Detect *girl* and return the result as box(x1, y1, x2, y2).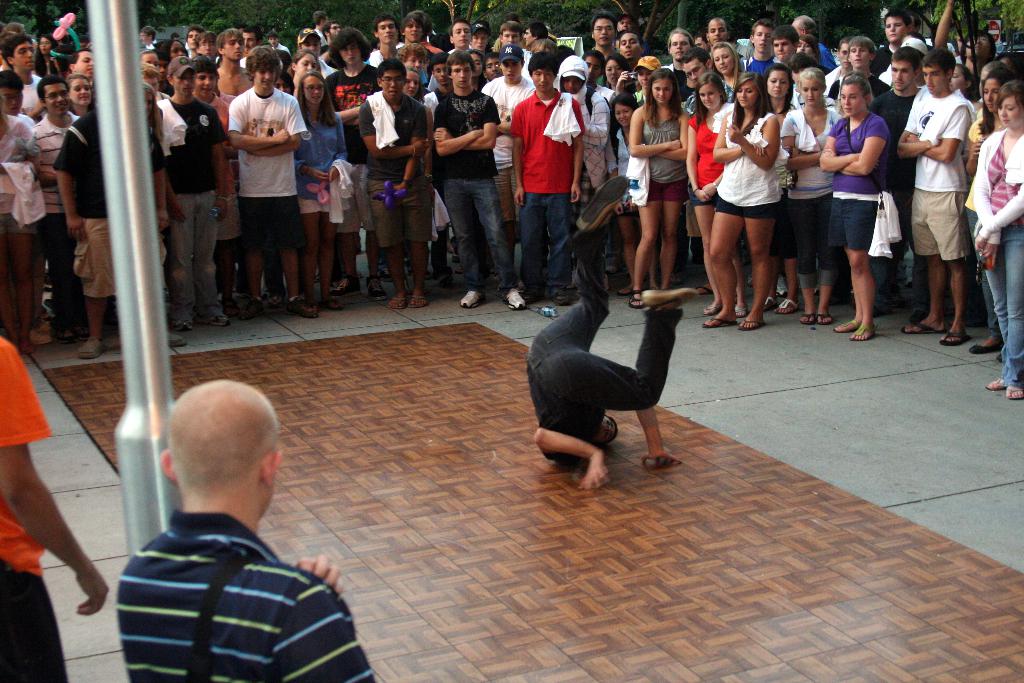
box(972, 80, 1023, 400).
